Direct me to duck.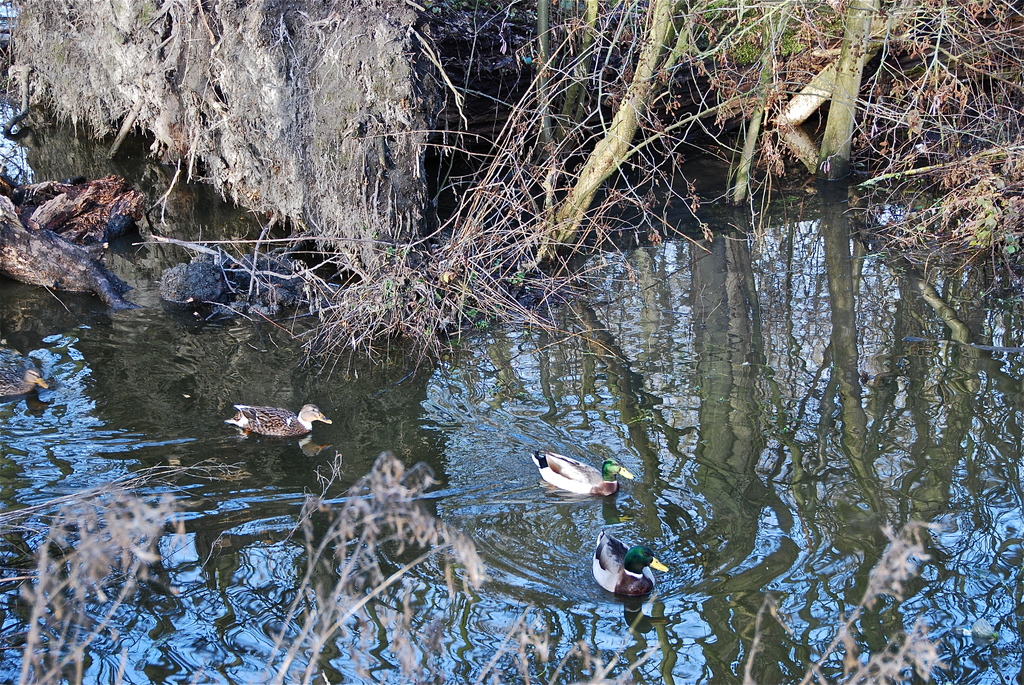
Direction: (528,452,637,505).
